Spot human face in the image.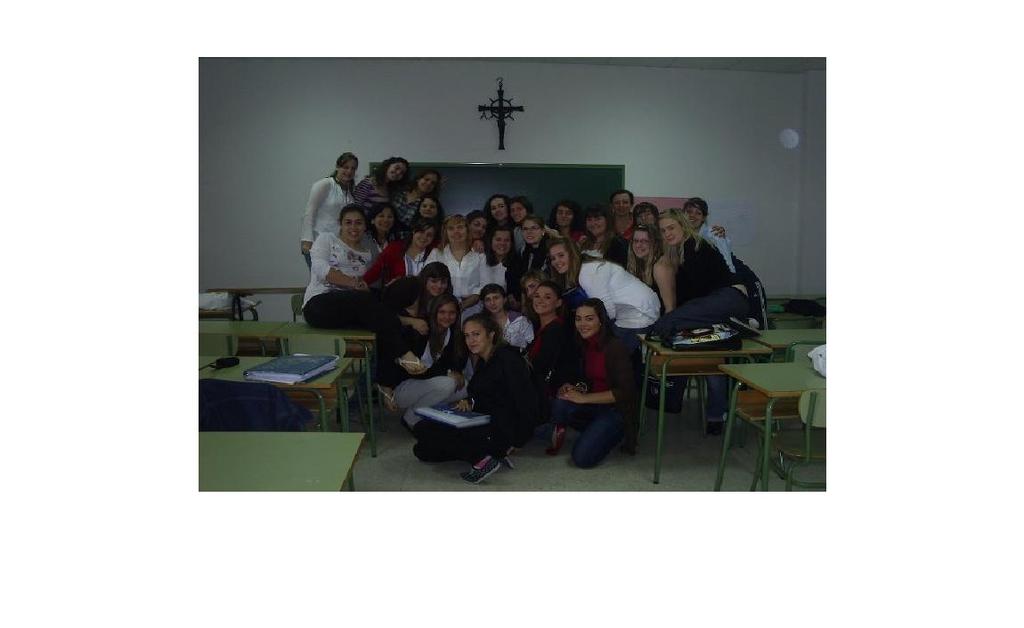
human face found at <region>420, 175, 436, 192</region>.
